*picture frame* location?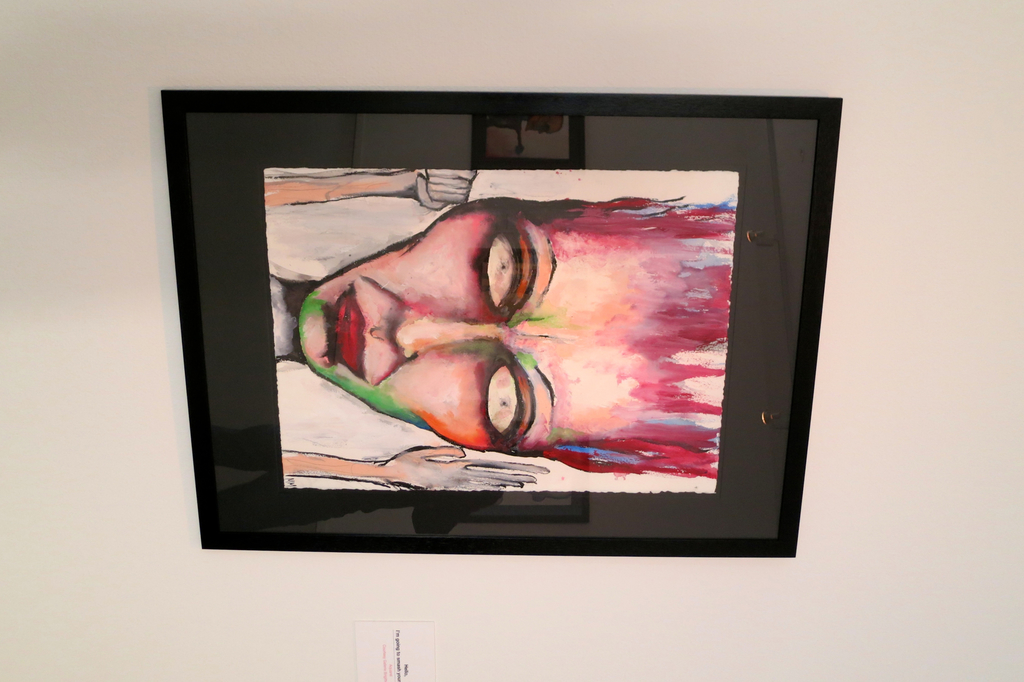
box=[161, 88, 842, 555]
